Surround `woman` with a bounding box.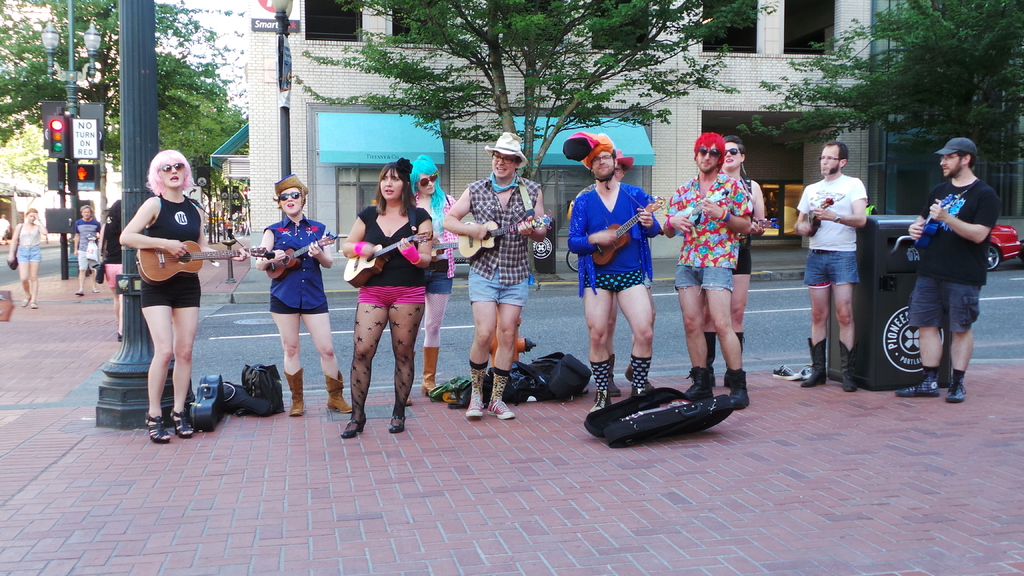
box=[399, 154, 458, 402].
